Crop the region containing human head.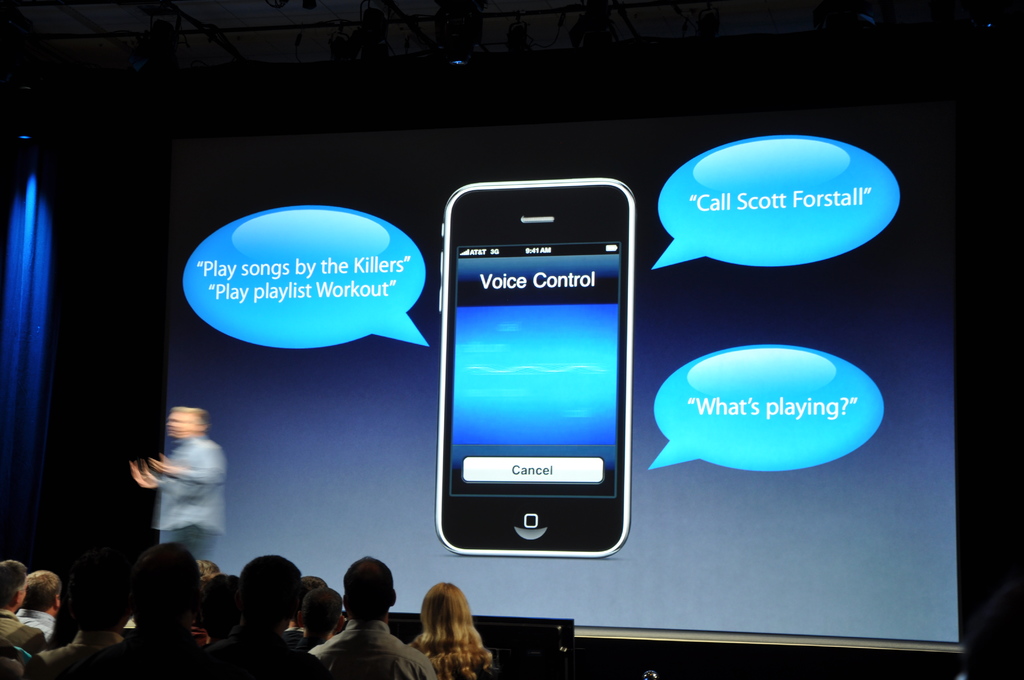
Crop region: (left=242, top=555, right=294, bottom=631).
